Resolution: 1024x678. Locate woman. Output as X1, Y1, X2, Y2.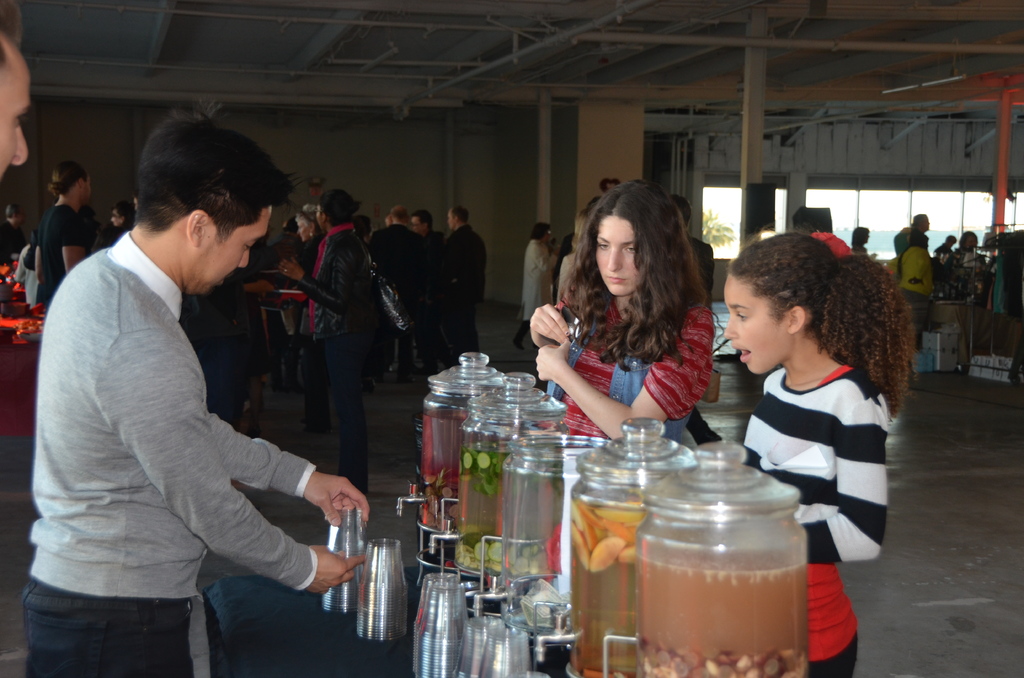
278, 189, 373, 484.
